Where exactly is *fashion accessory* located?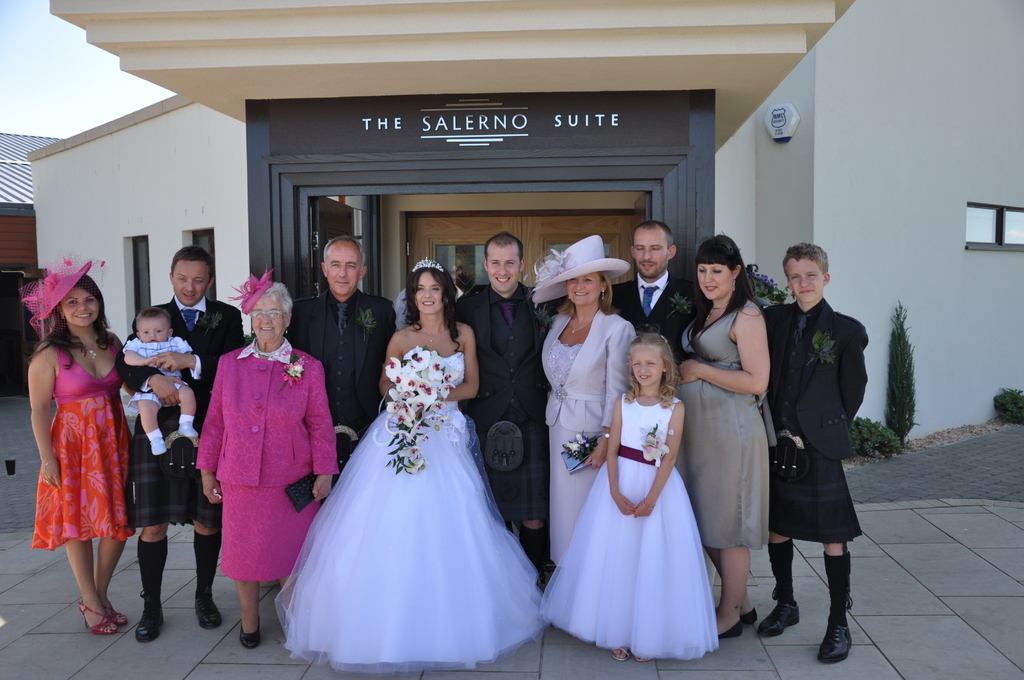
Its bounding box is [109,606,128,630].
